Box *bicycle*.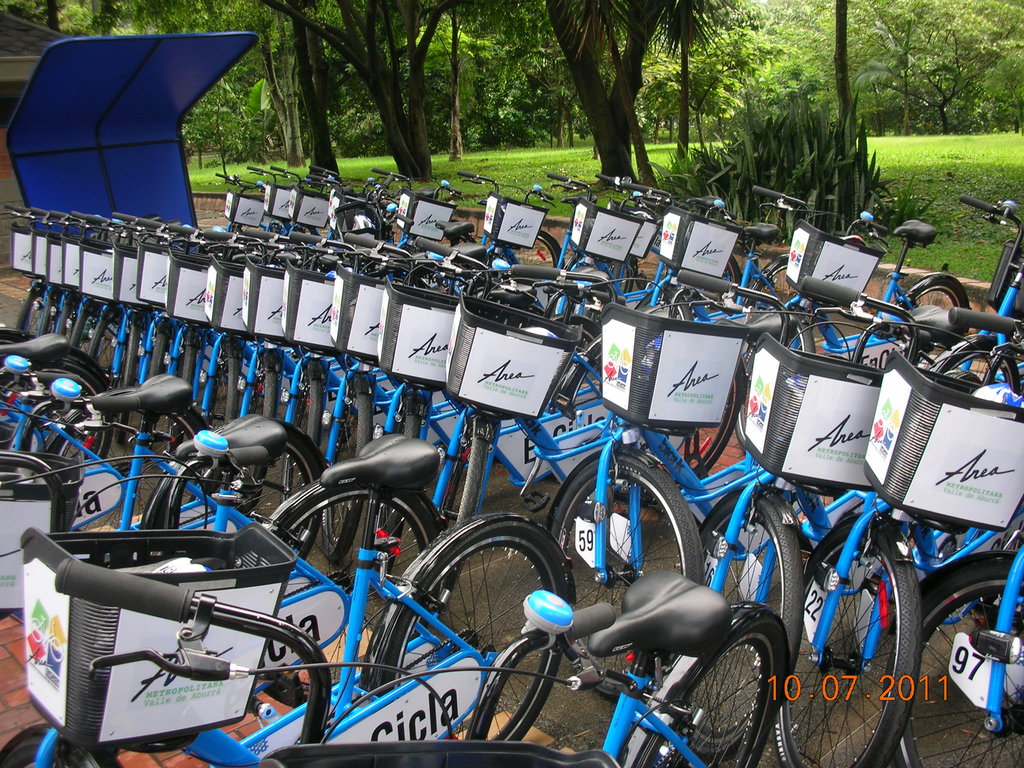
(0, 321, 114, 461).
